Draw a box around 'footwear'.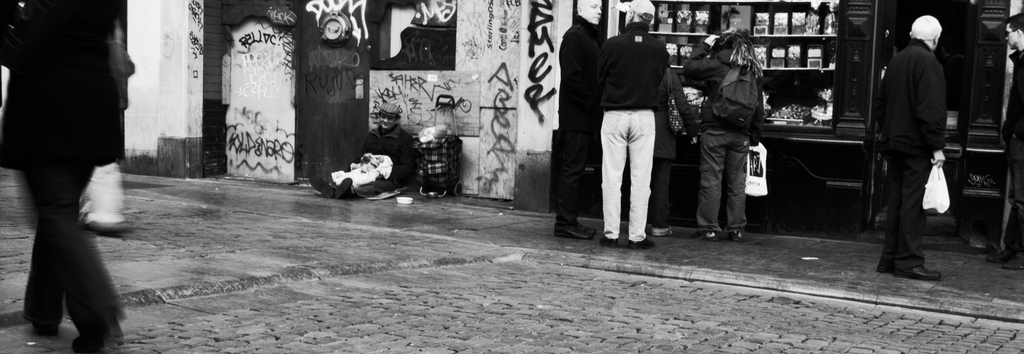
box=[653, 218, 683, 235].
